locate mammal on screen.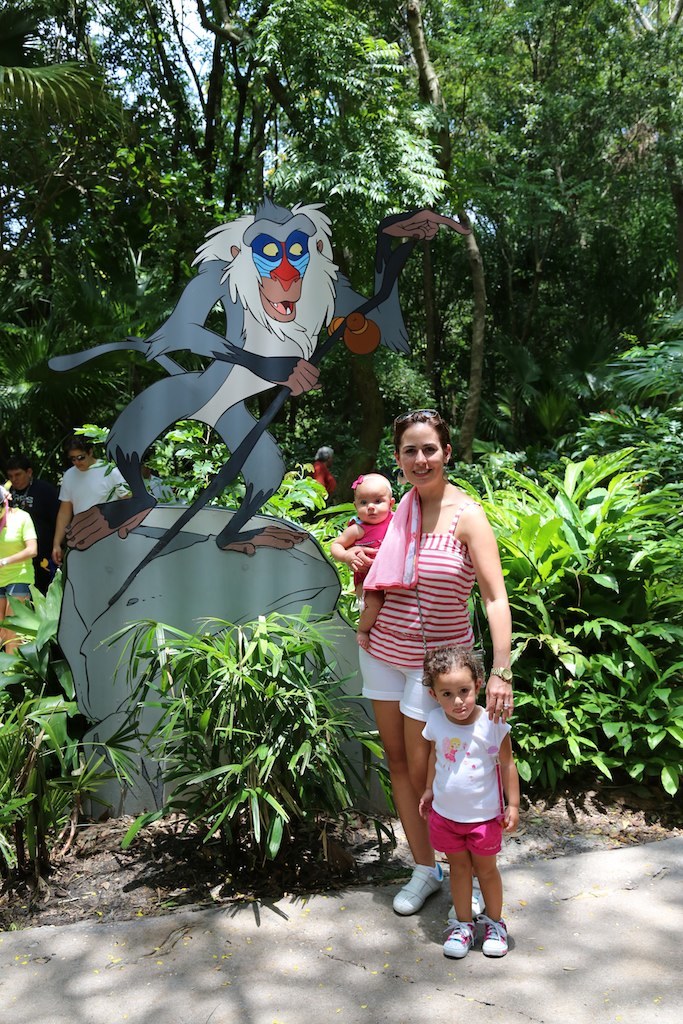
On screen at bbox=[4, 448, 59, 590].
